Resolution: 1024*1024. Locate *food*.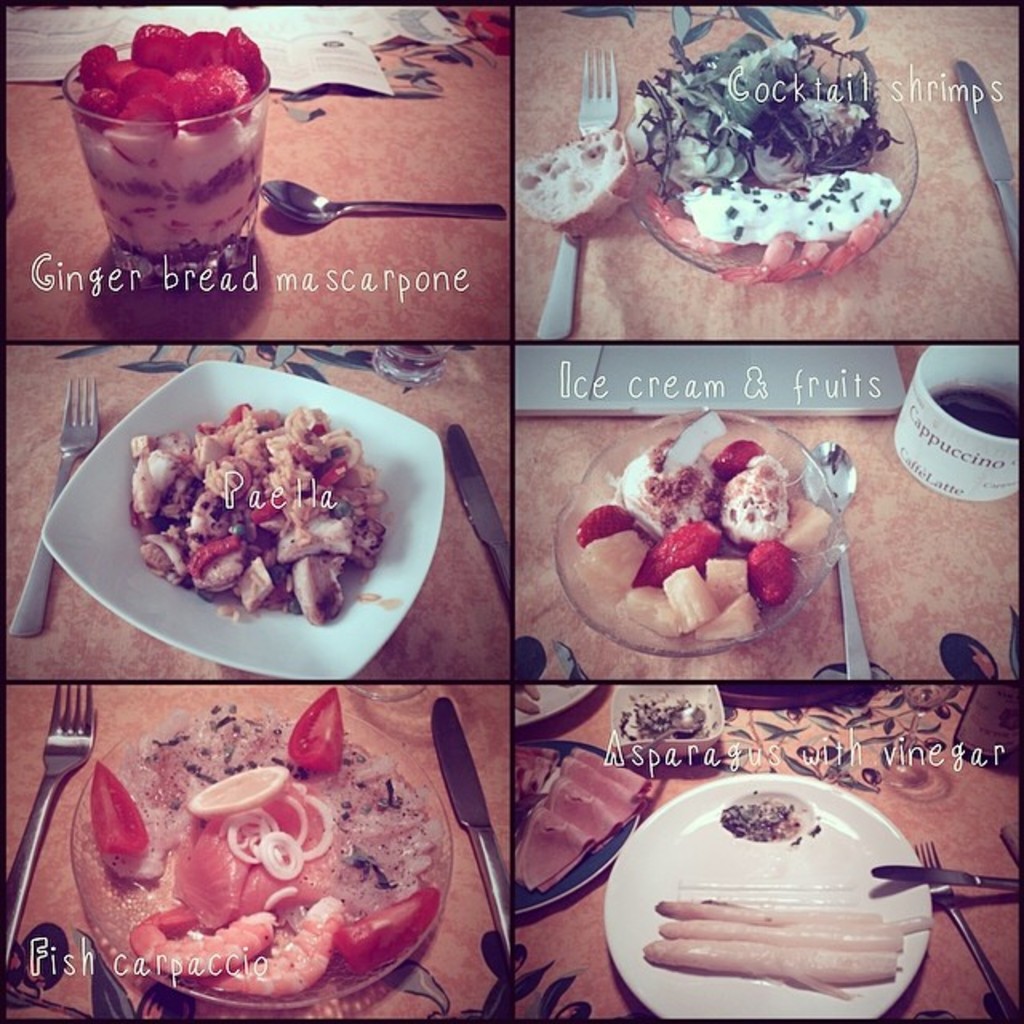
left=517, top=126, right=640, bottom=245.
